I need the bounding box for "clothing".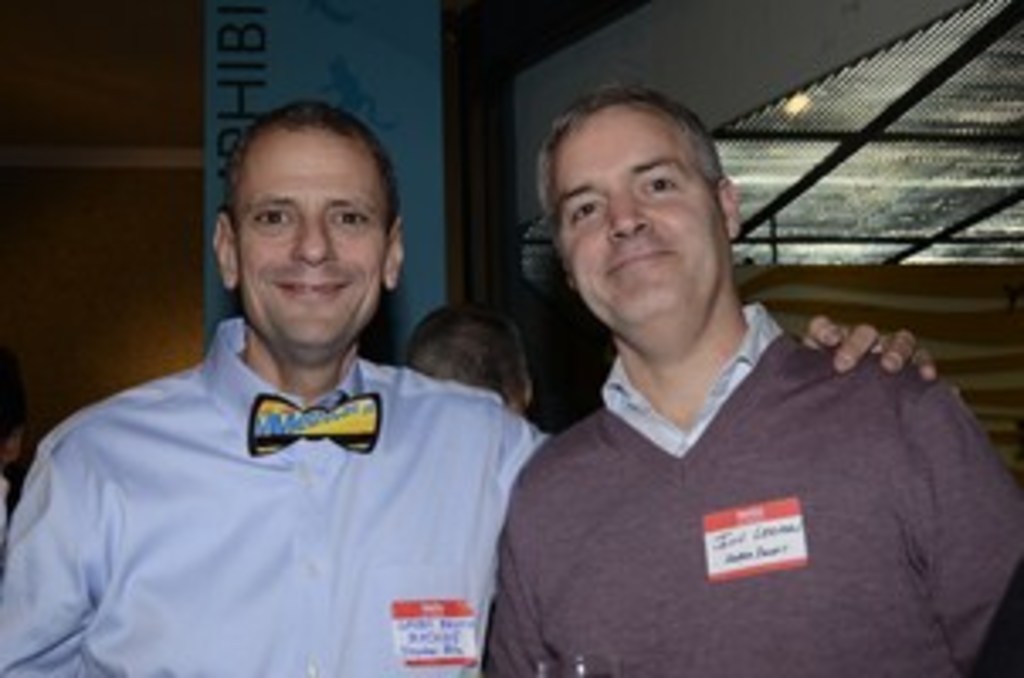
Here it is: [left=495, top=281, right=1014, bottom=664].
